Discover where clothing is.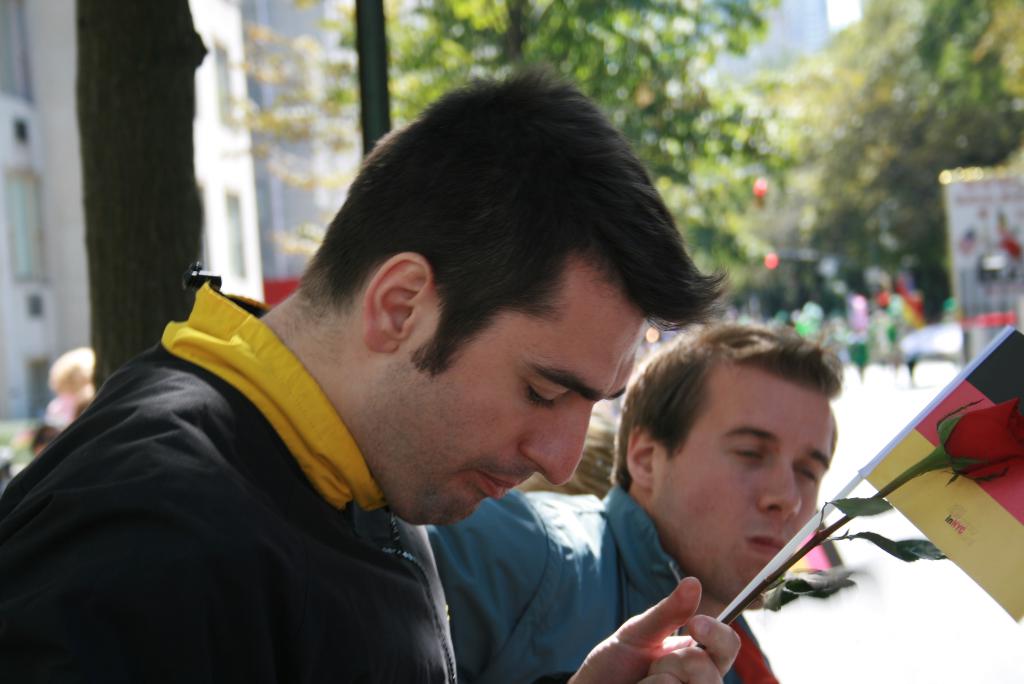
Discovered at left=0, top=225, right=444, bottom=683.
